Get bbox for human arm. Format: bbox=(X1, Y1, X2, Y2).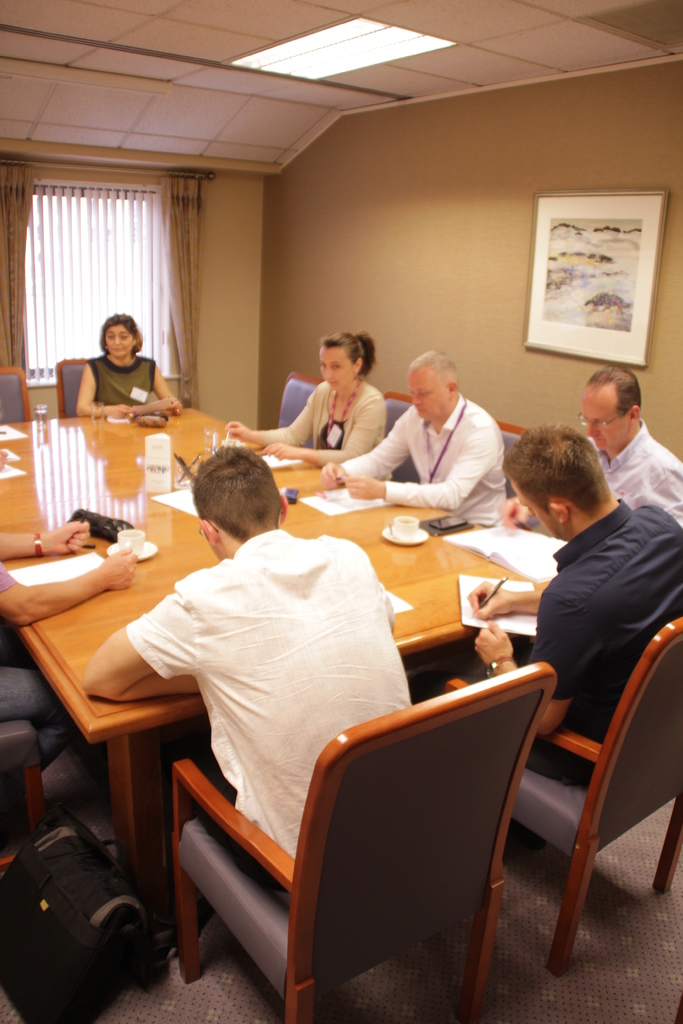
bbox=(71, 363, 138, 420).
